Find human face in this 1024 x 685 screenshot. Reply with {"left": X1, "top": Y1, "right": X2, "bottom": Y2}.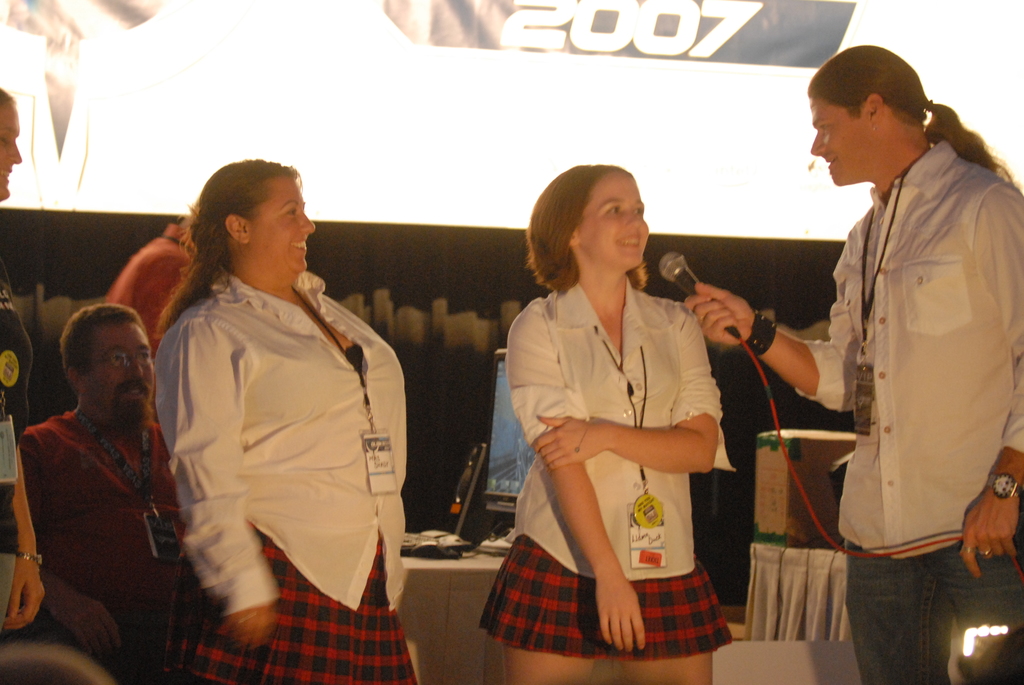
{"left": 250, "top": 169, "right": 314, "bottom": 266}.
